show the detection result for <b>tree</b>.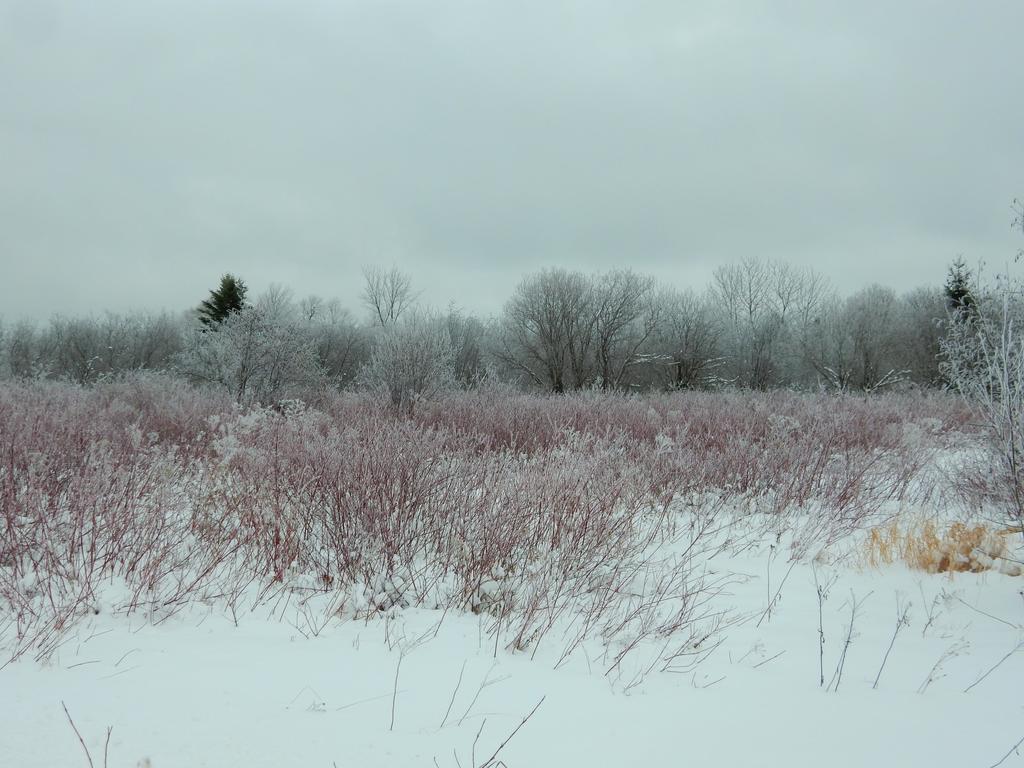
x1=147 y1=307 x2=177 y2=381.
